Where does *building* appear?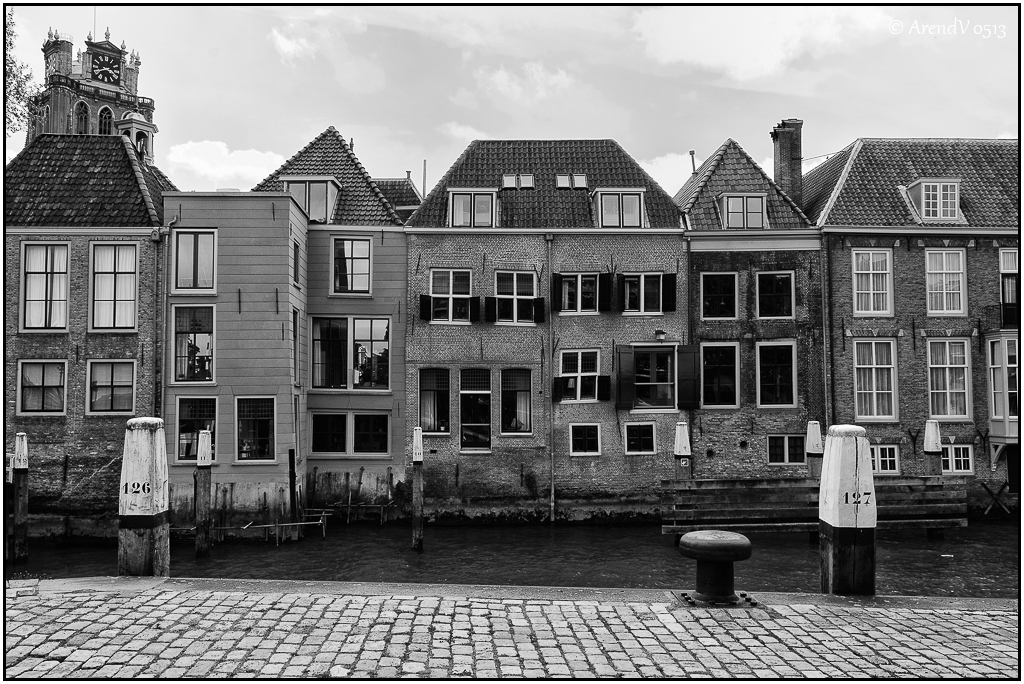
Appears at x1=0, y1=25, x2=1023, y2=519.
